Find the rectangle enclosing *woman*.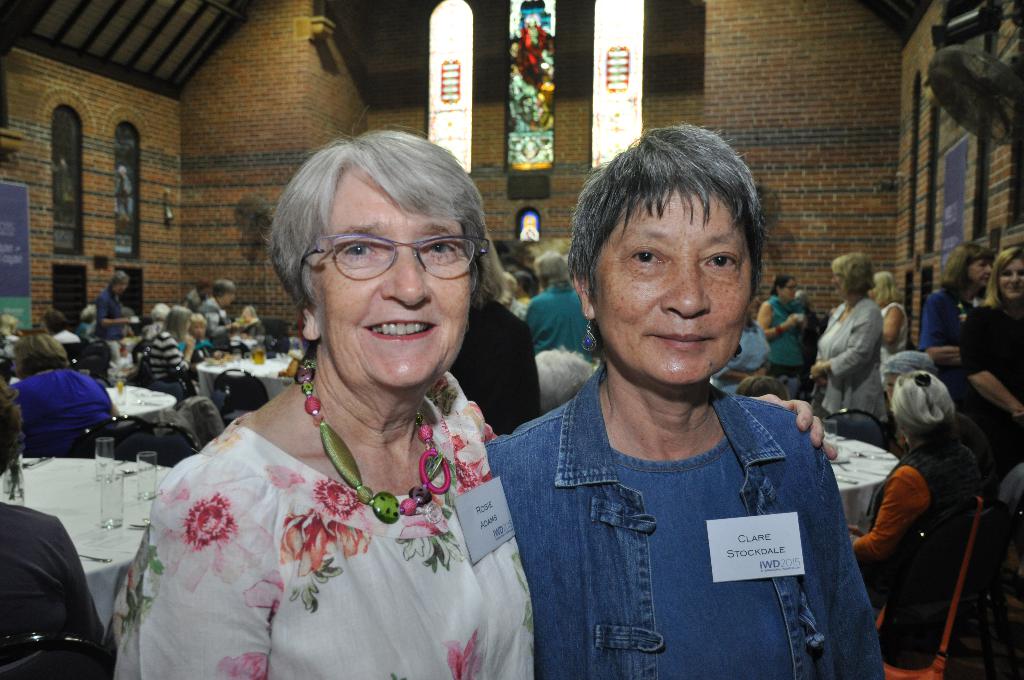
751, 271, 806, 397.
